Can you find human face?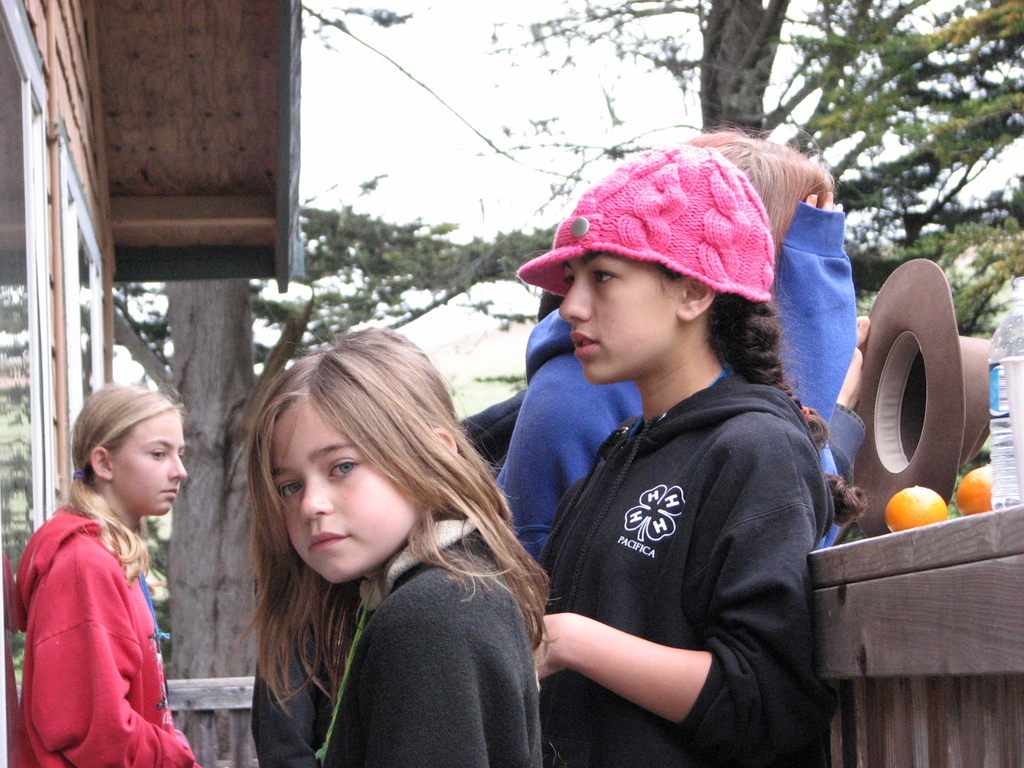
Yes, bounding box: rect(557, 249, 684, 384).
